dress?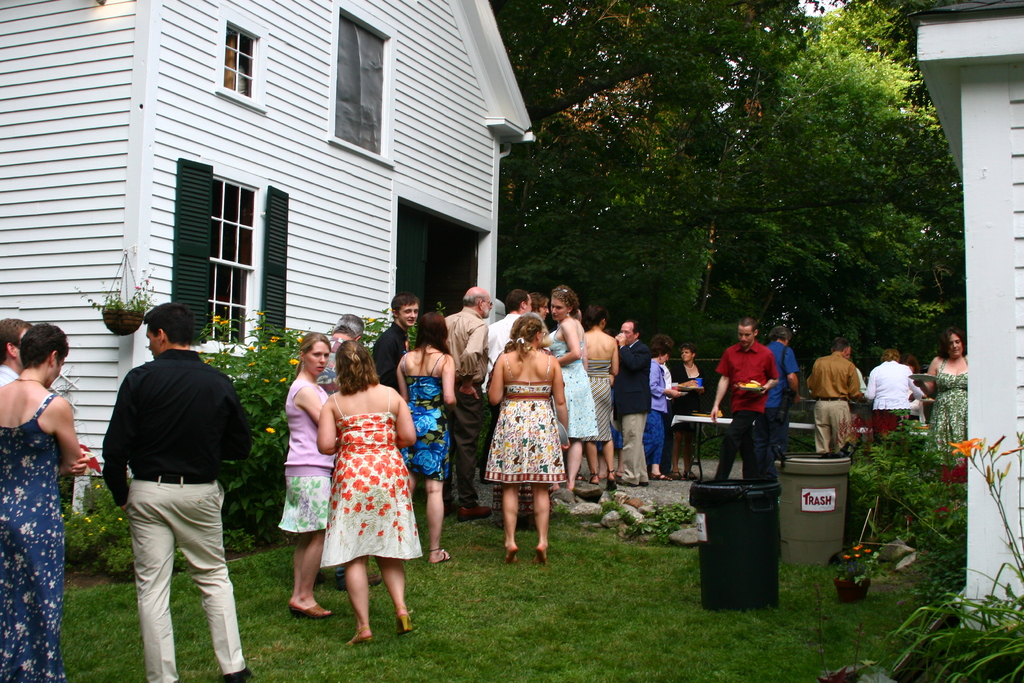
394:350:451:490
